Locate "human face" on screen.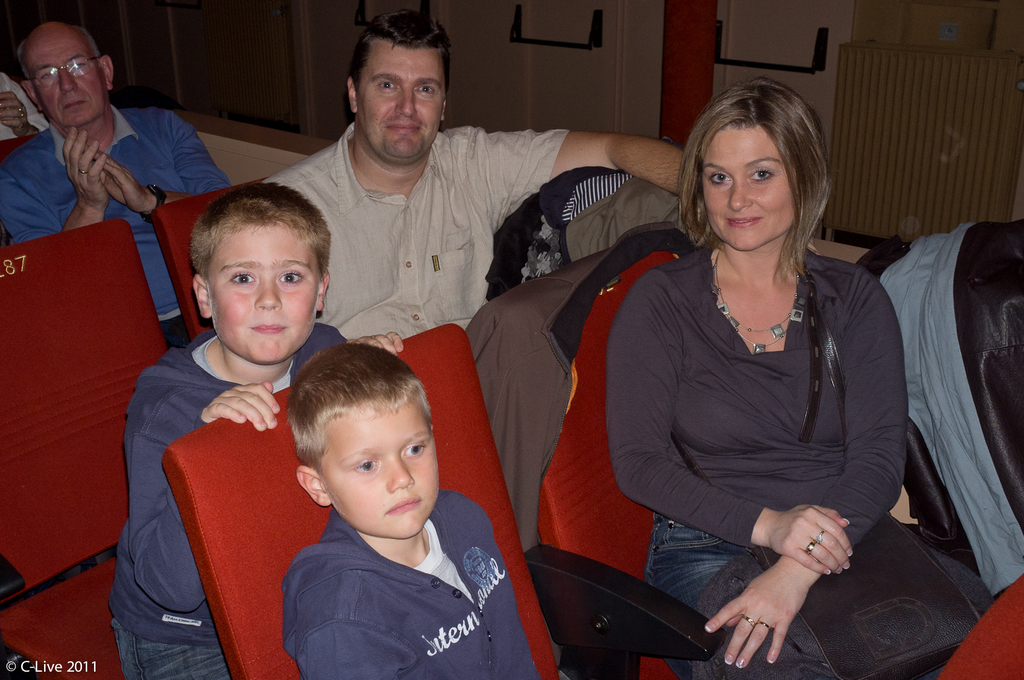
On screen at {"x1": 204, "y1": 217, "x2": 324, "y2": 365}.
